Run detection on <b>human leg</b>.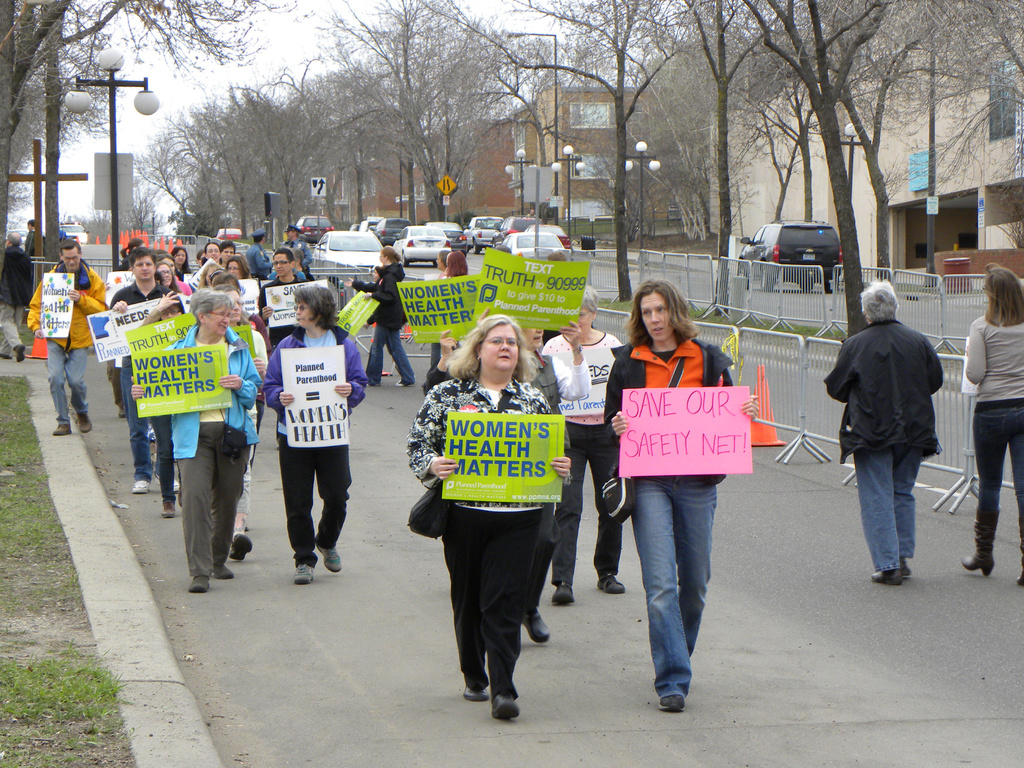
Result: select_region(147, 409, 175, 518).
